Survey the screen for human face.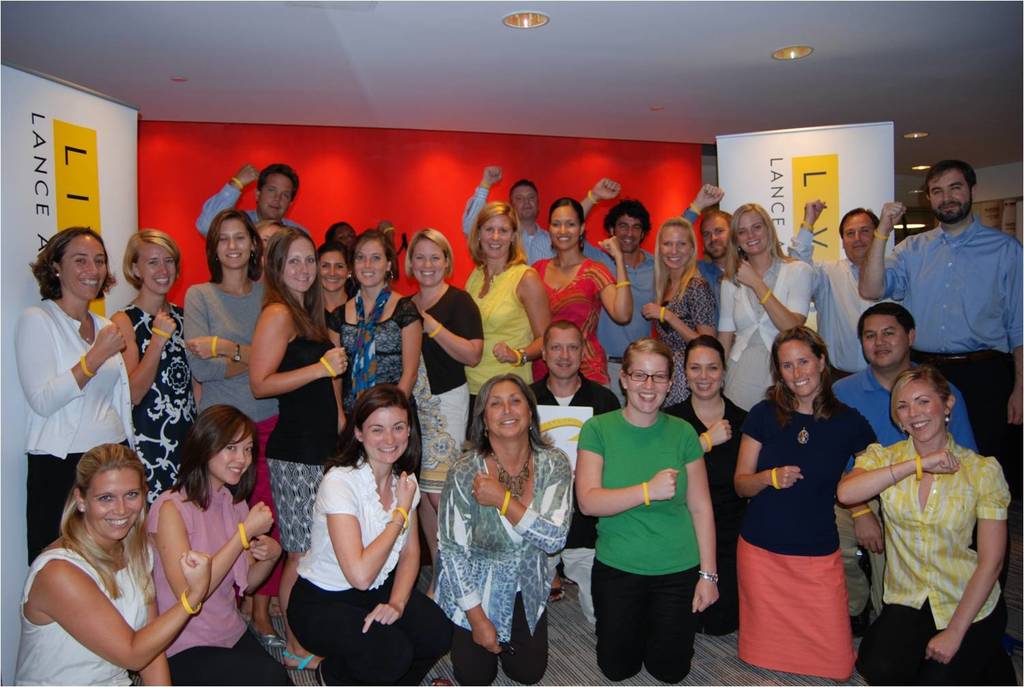
Survey found: 931, 169, 972, 222.
